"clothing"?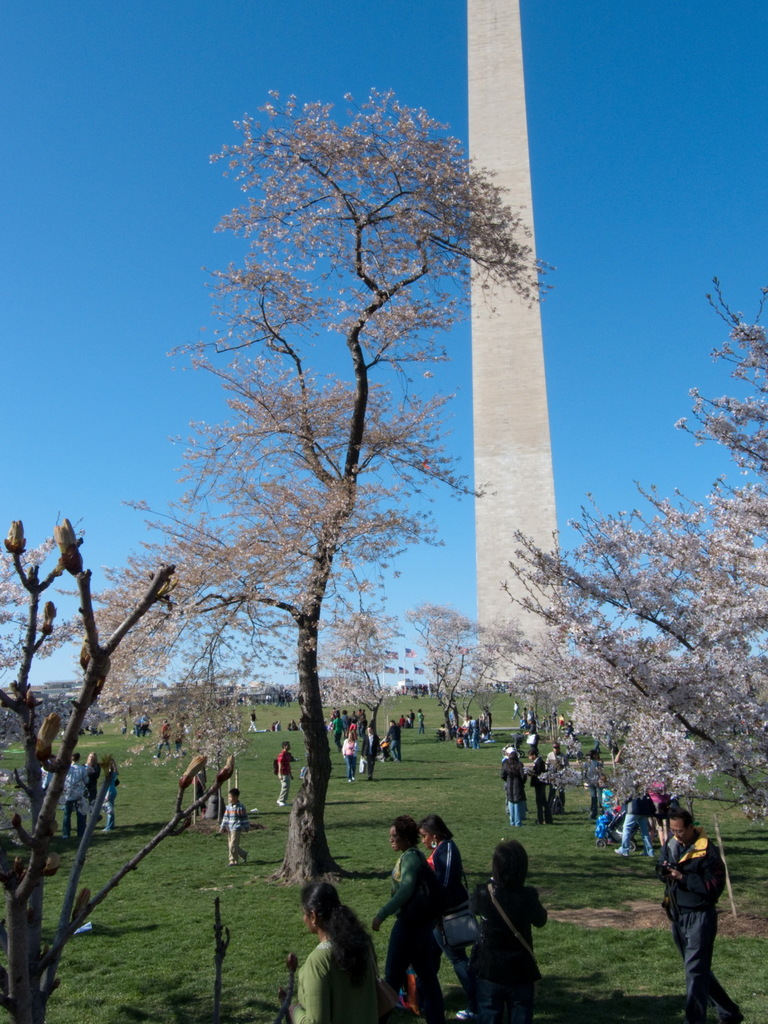
<bbox>543, 753, 569, 812</bbox>
